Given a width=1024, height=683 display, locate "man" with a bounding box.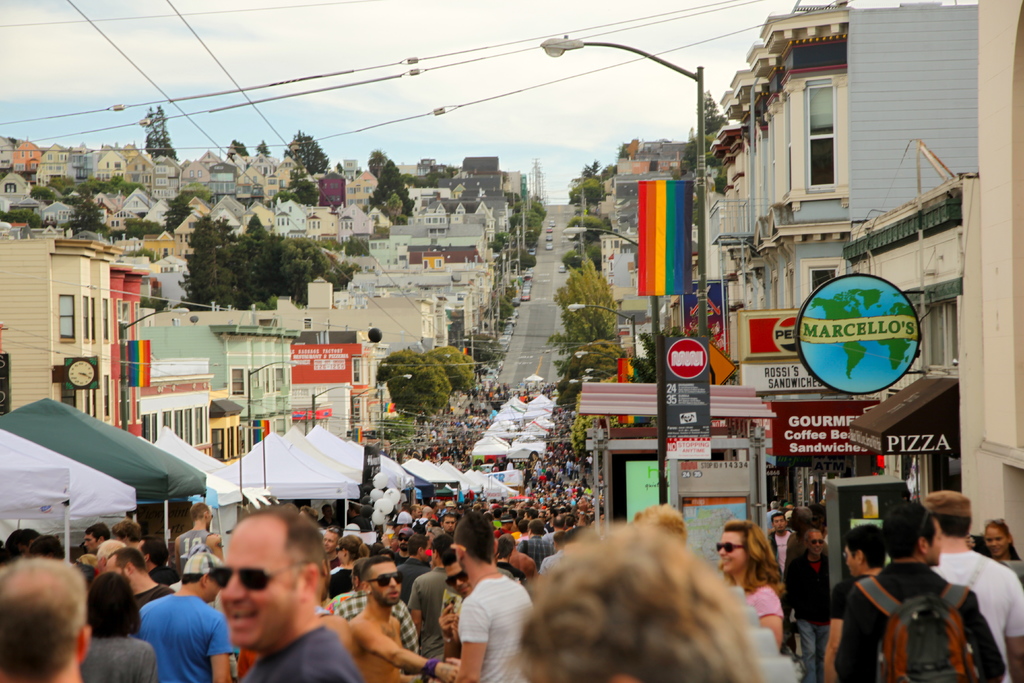
Located: 215,502,365,682.
